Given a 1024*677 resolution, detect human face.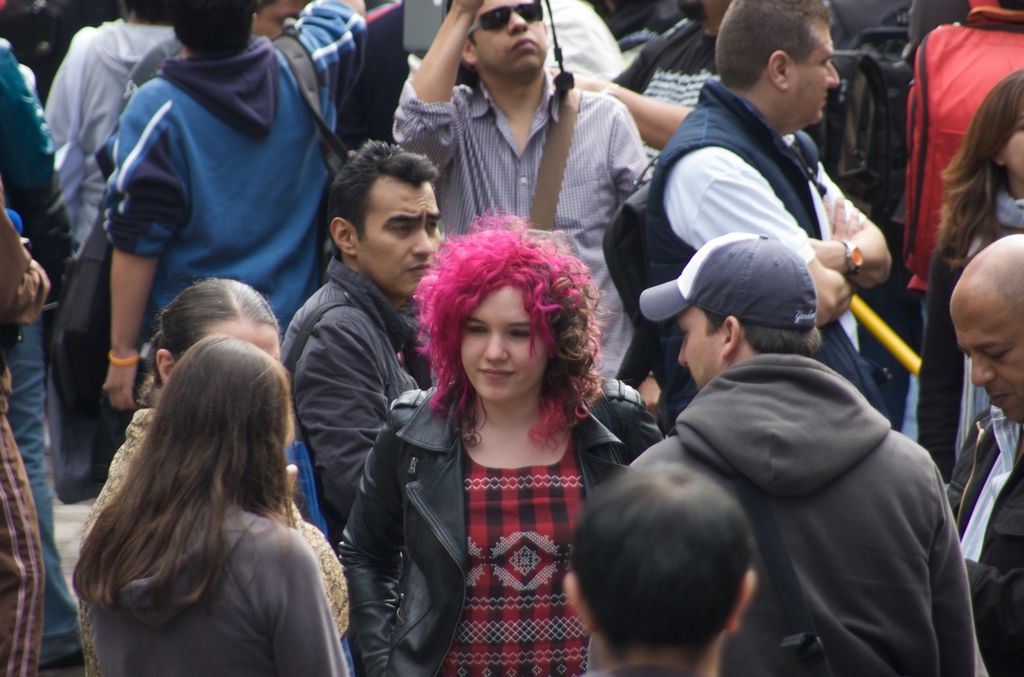
956/306/1019/421.
